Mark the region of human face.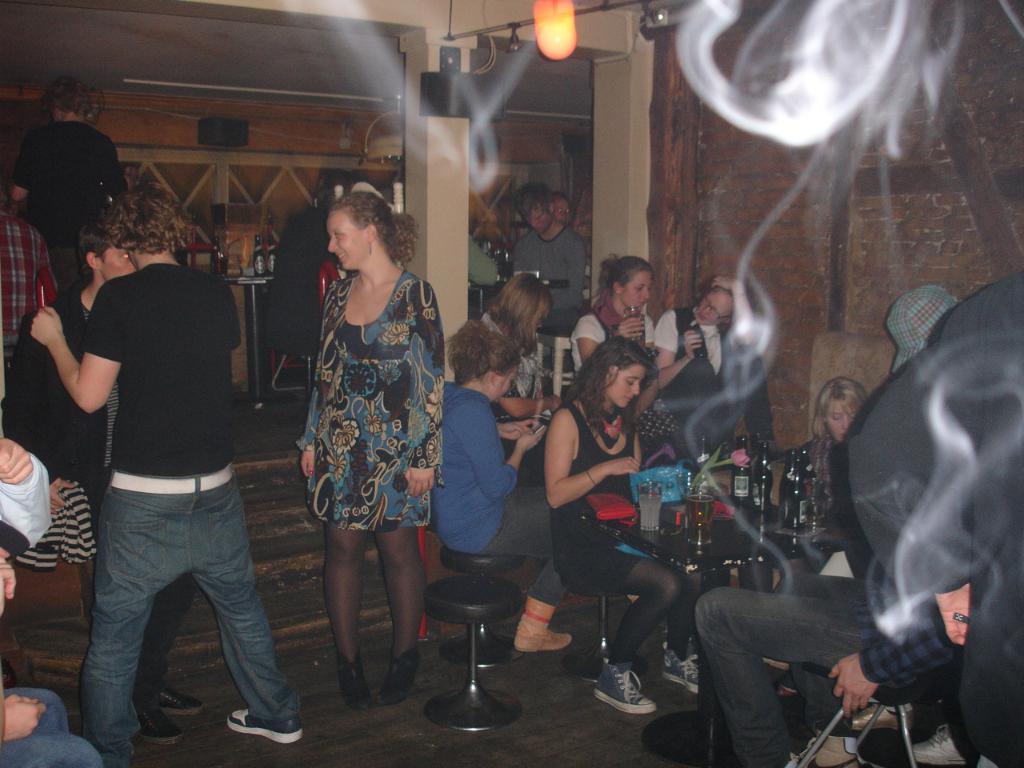
Region: 830:405:851:431.
